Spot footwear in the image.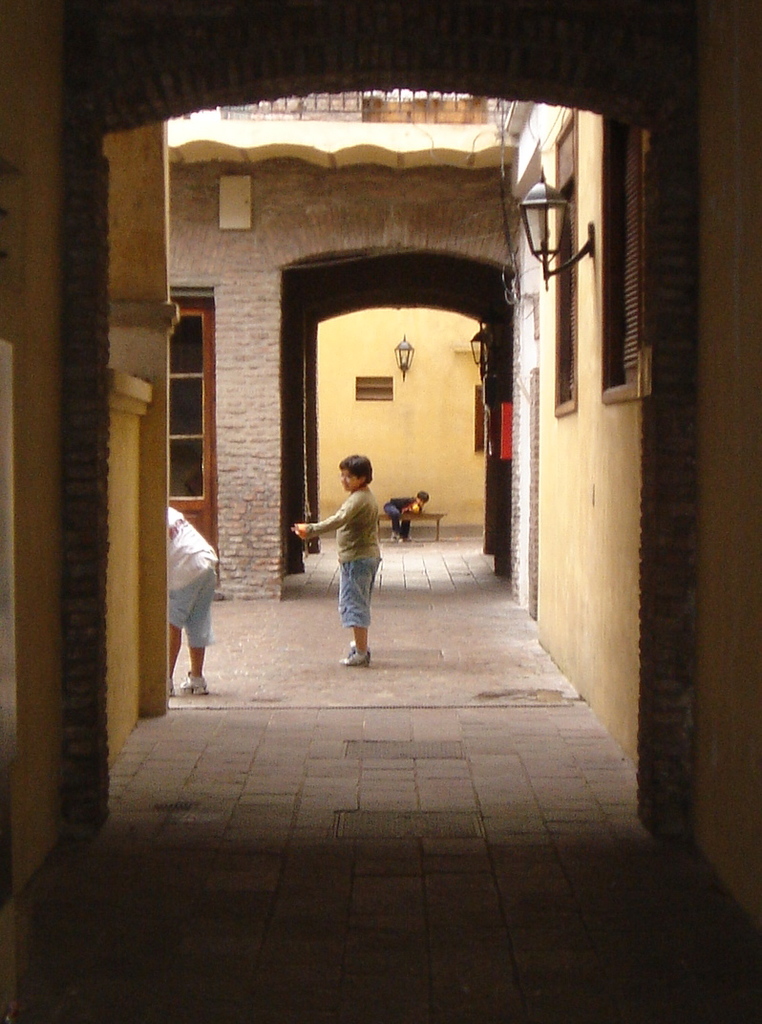
footwear found at 160/672/180/696.
